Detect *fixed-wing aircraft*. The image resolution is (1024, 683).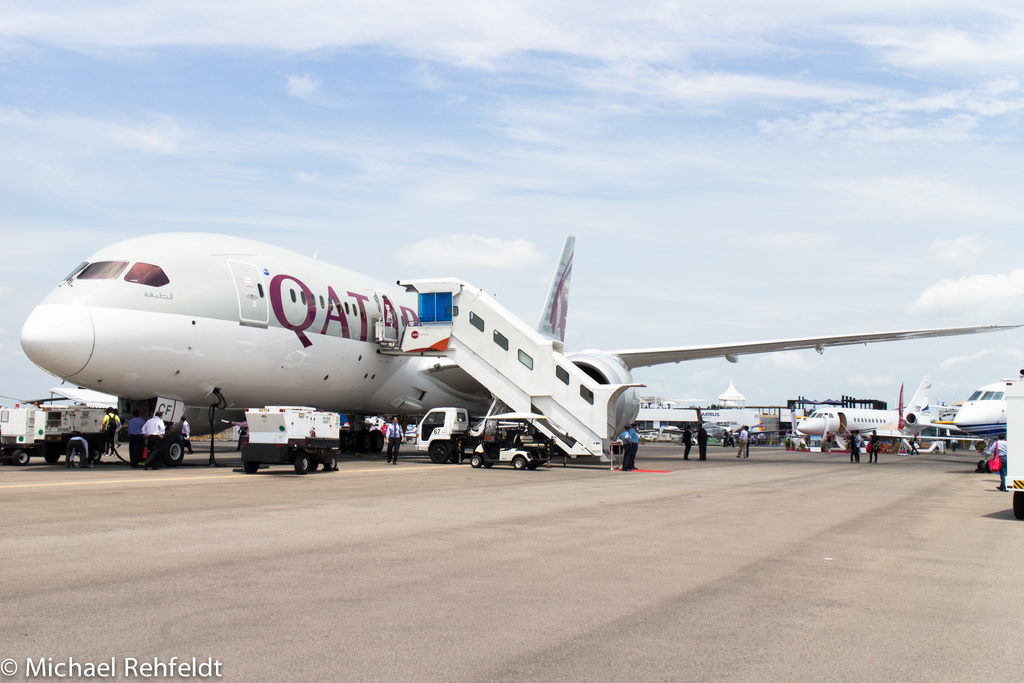
left=801, top=374, right=931, bottom=449.
